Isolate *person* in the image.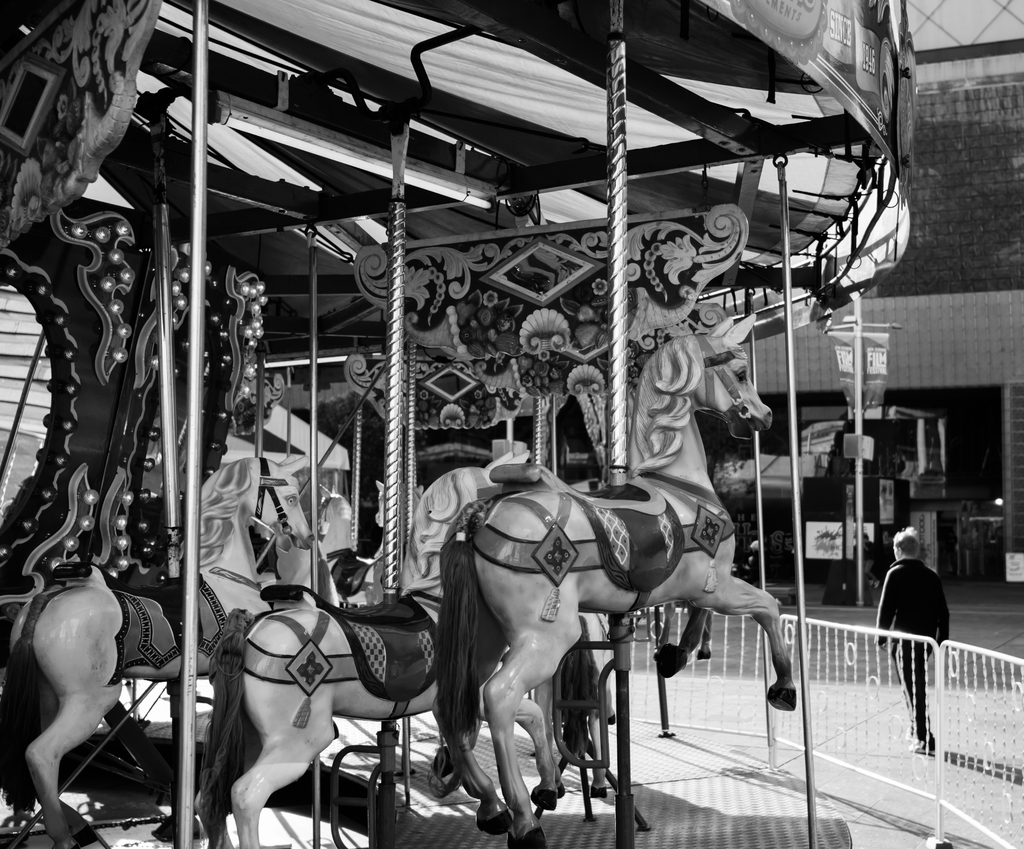
Isolated region: 886:524:961:747.
